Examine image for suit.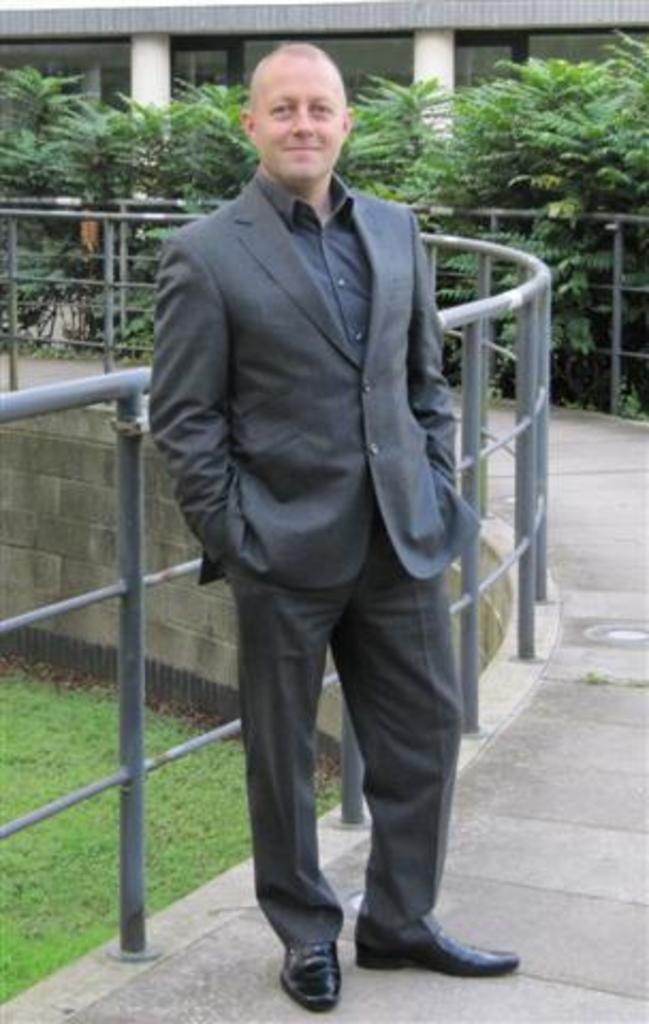
Examination result: locate(201, 269, 502, 998).
